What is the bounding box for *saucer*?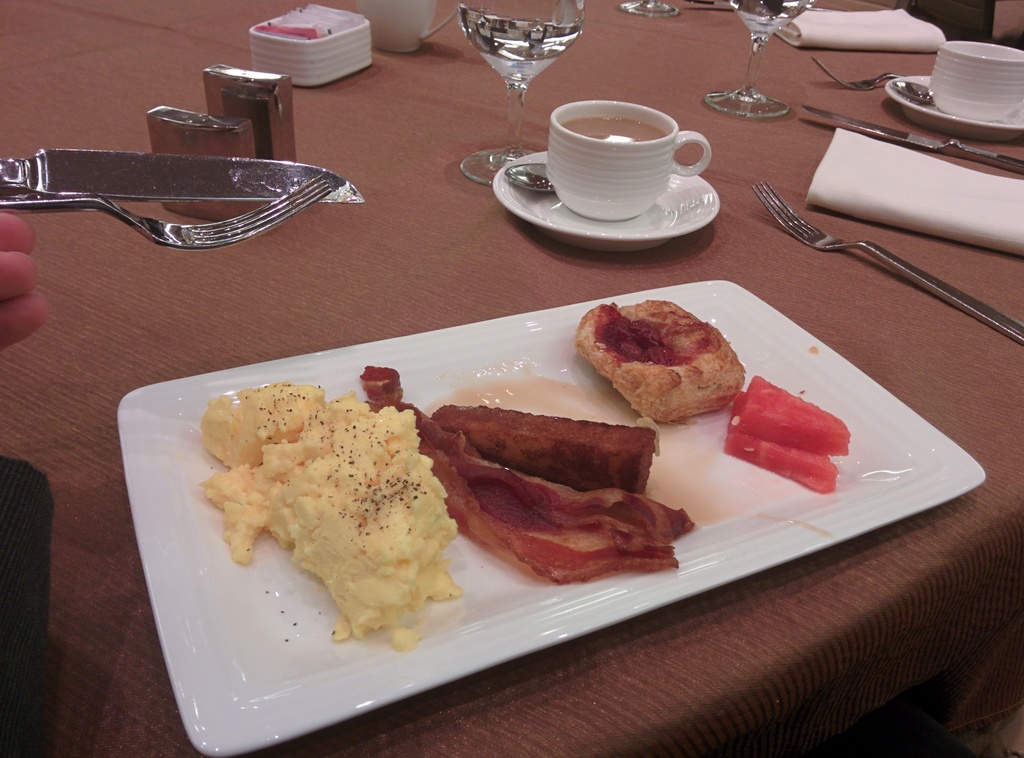
(488,147,723,252).
